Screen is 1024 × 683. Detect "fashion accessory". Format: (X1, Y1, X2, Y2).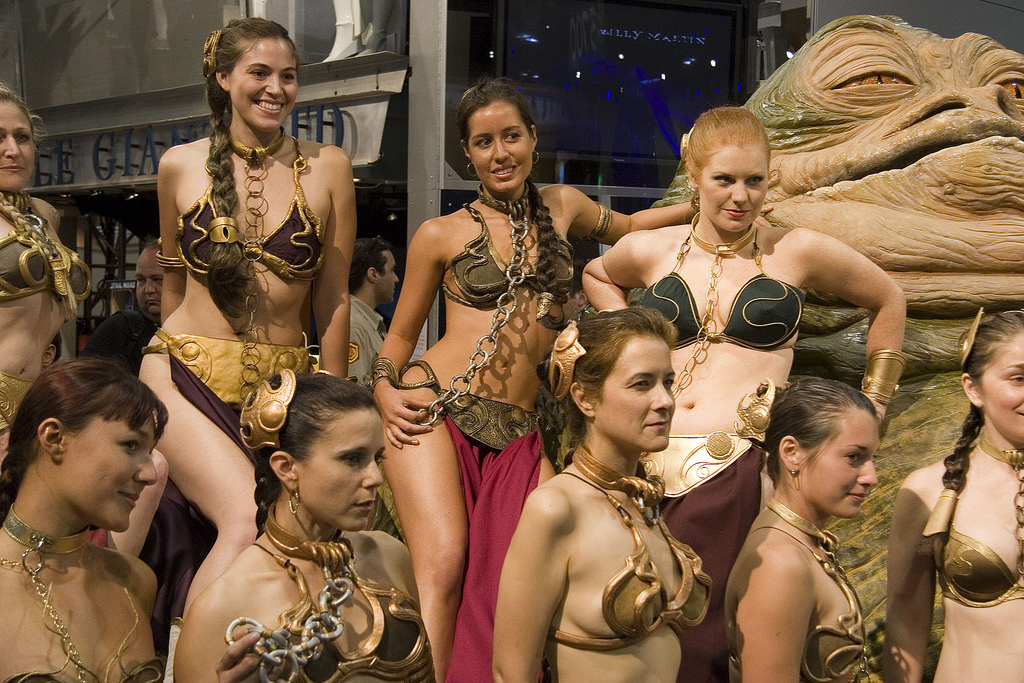
(785, 465, 799, 478).
